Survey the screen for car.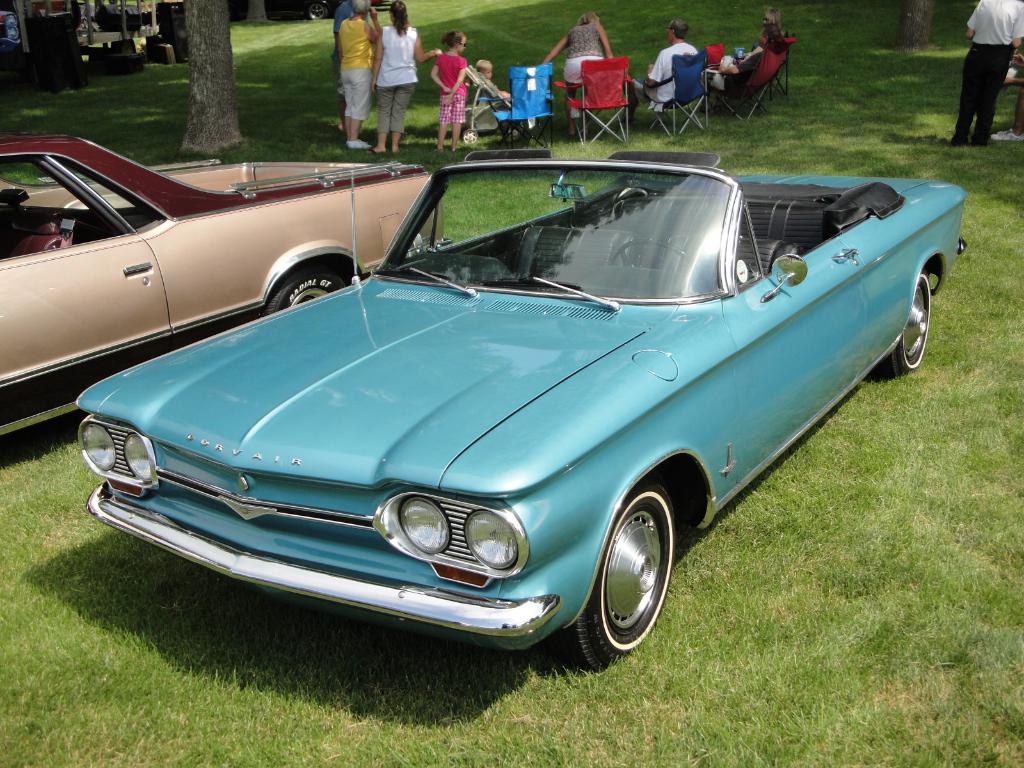
Survey found: box=[226, 0, 345, 21].
